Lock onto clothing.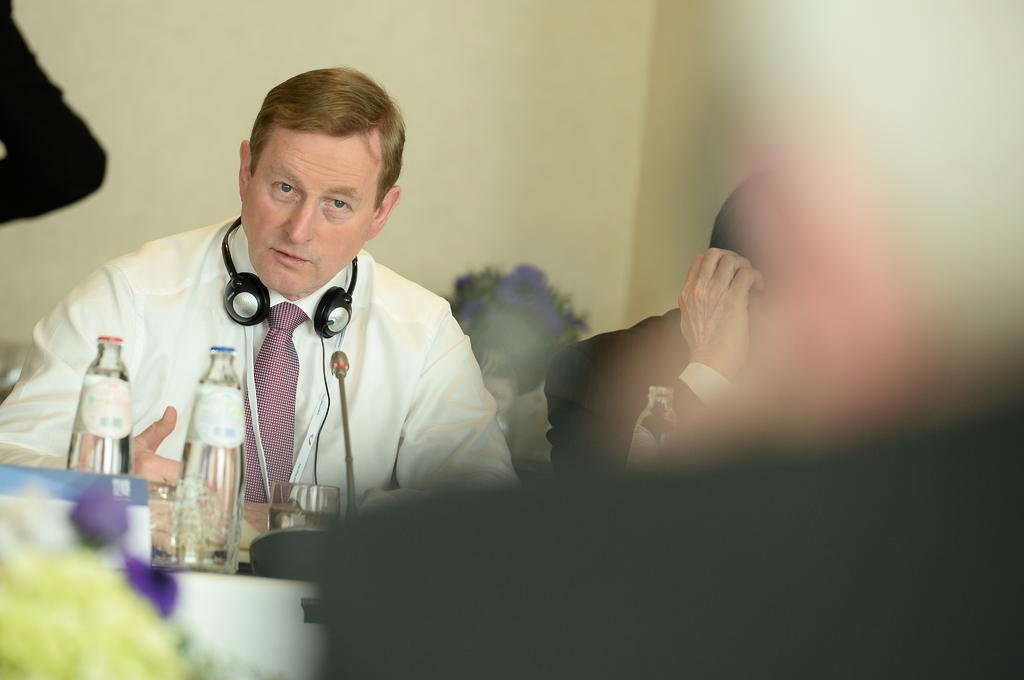
Locked: 0,260,533,521.
